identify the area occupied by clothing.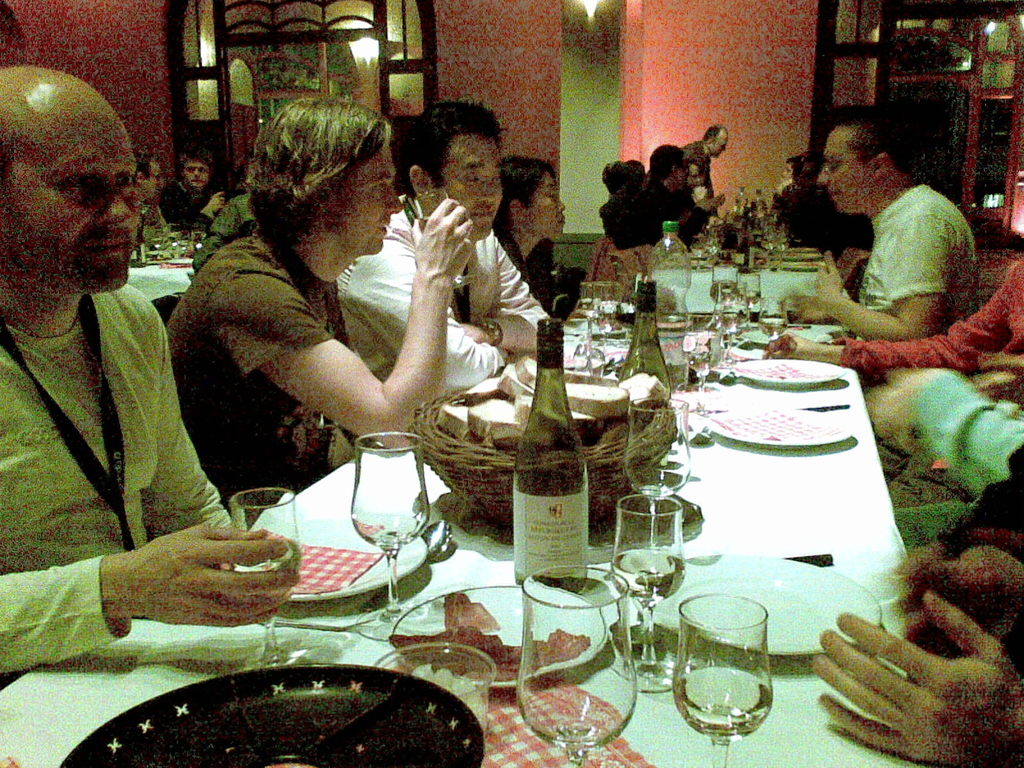
Area: (155,179,217,223).
